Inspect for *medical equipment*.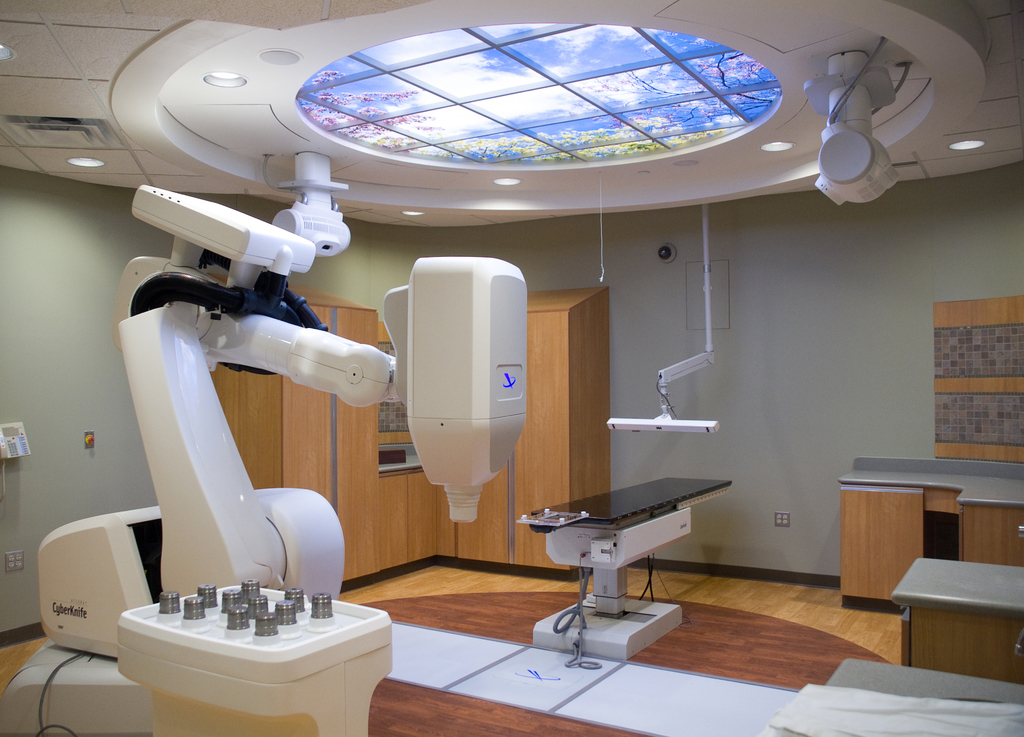
Inspection: [602, 206, 721, 438].
